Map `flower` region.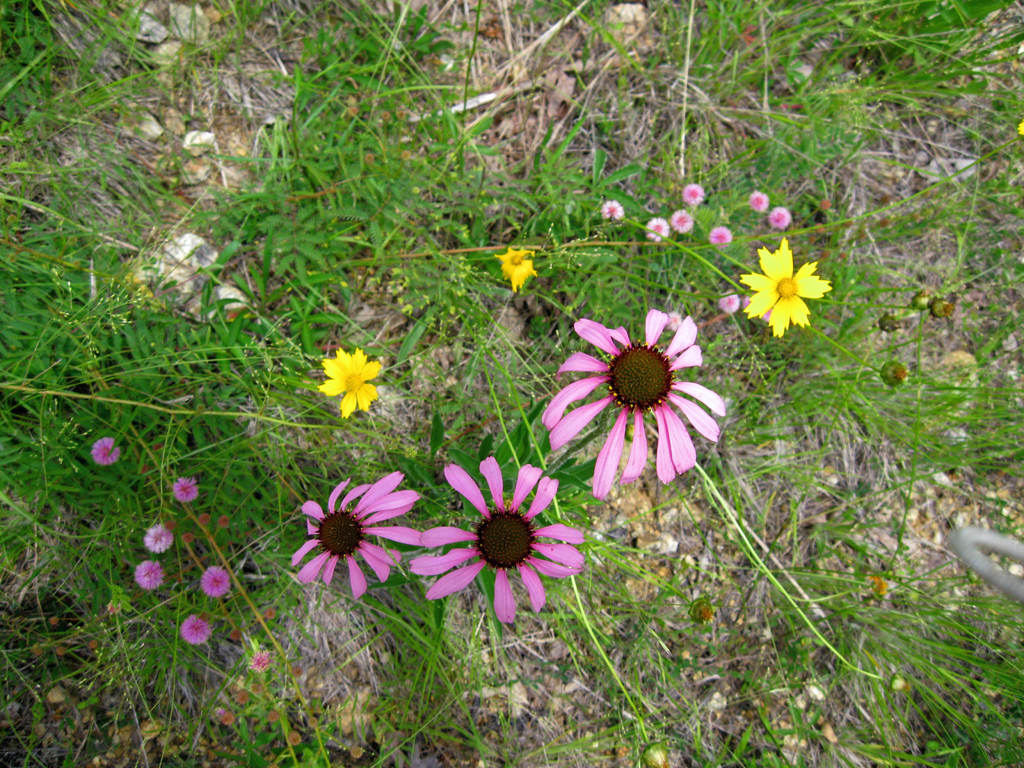
Mapped to [x1=600, y1=197, x2=624, y2=223].
